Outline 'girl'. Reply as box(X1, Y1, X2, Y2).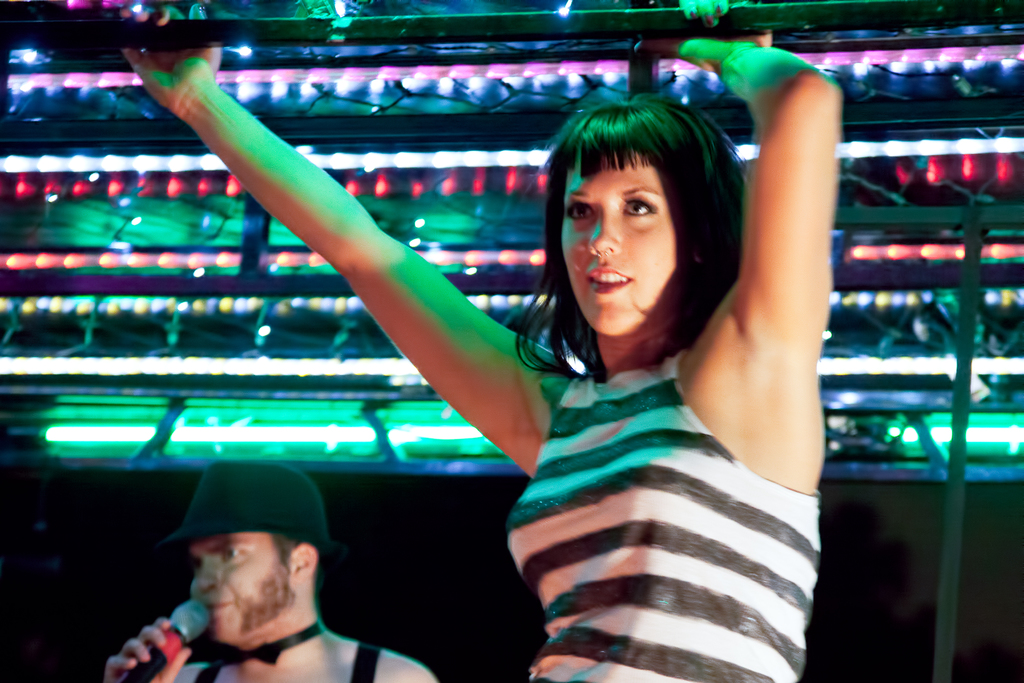
box(124, 0, 844, 682).
